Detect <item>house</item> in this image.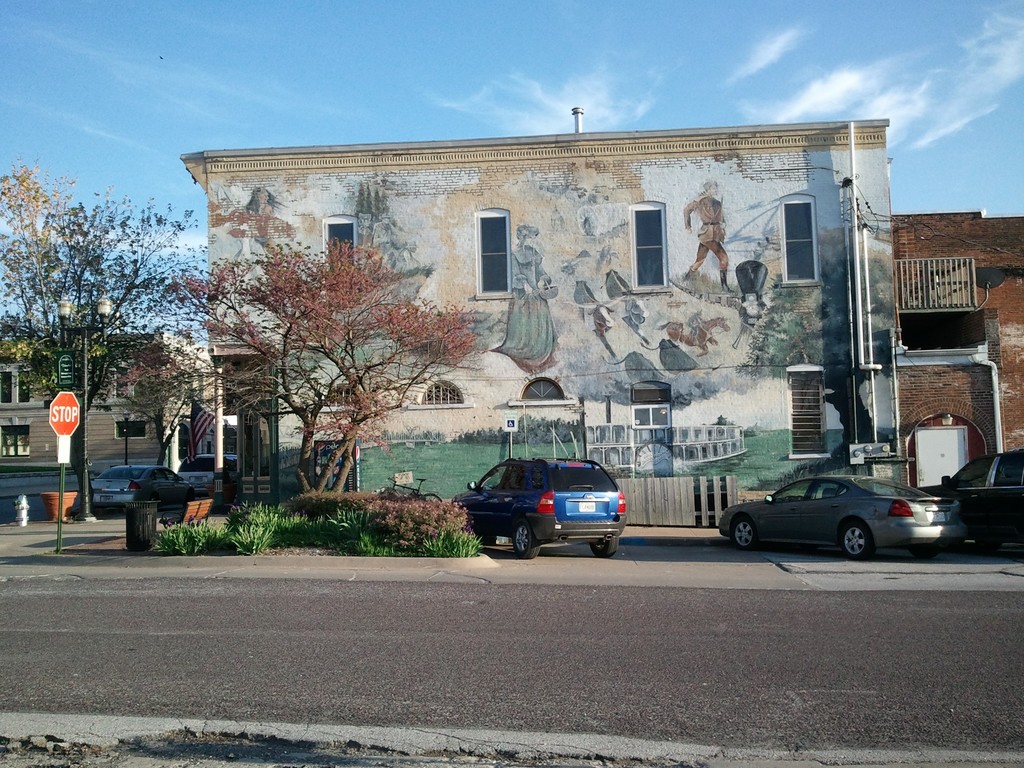
Detection: box=[911, 207, 1023, 536].
